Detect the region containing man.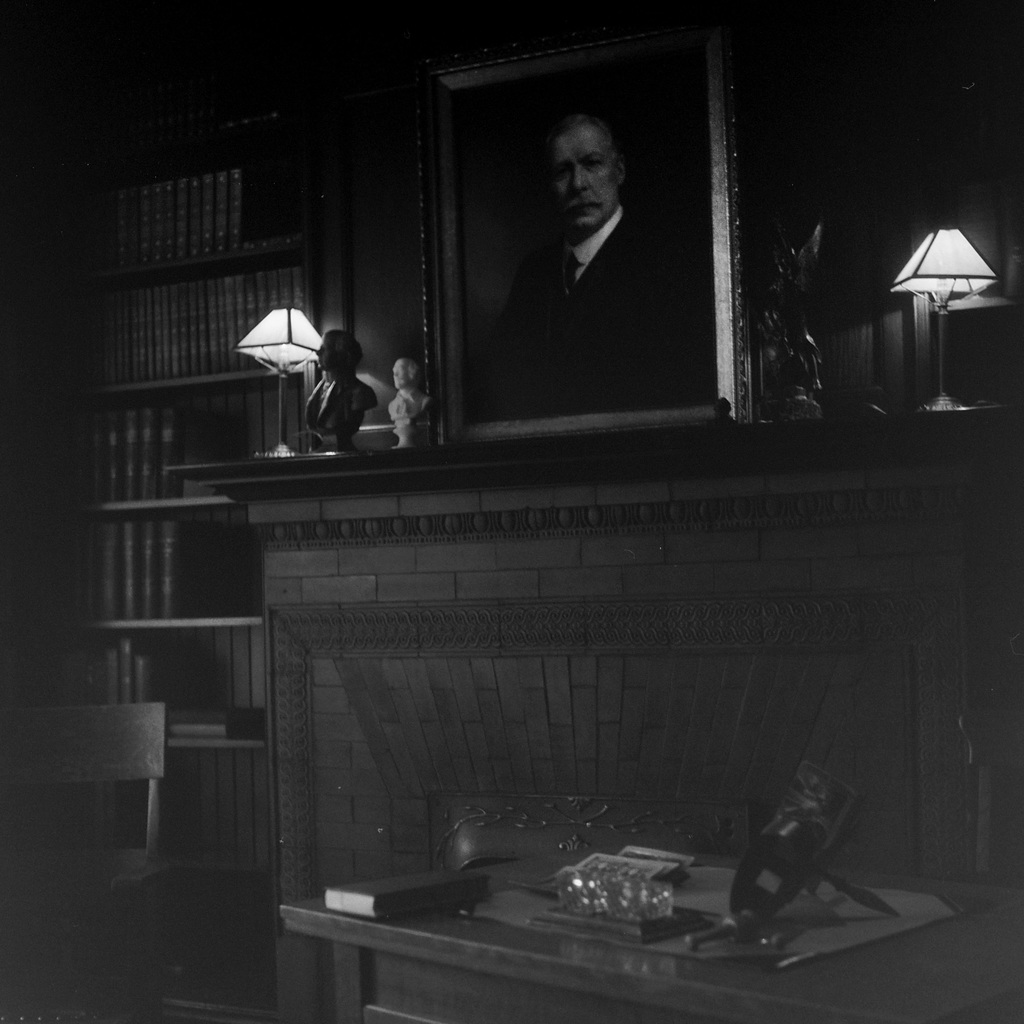
(x1=388, y1=356, x2=431, y2=415).
